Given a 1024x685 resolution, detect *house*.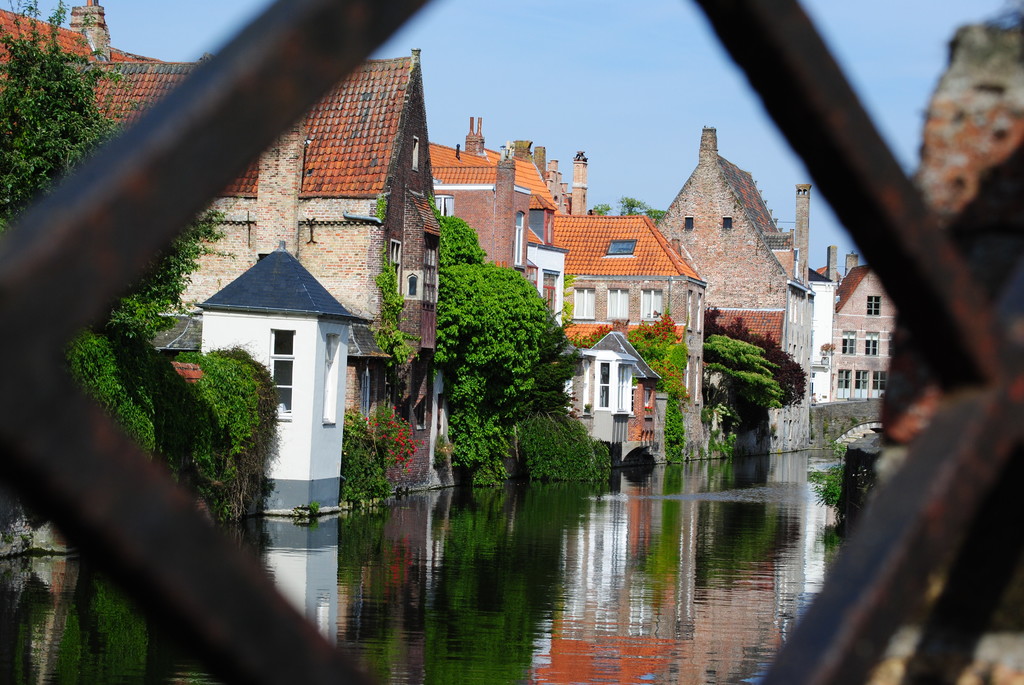
<region>562, 209, 704, 478</region>.
